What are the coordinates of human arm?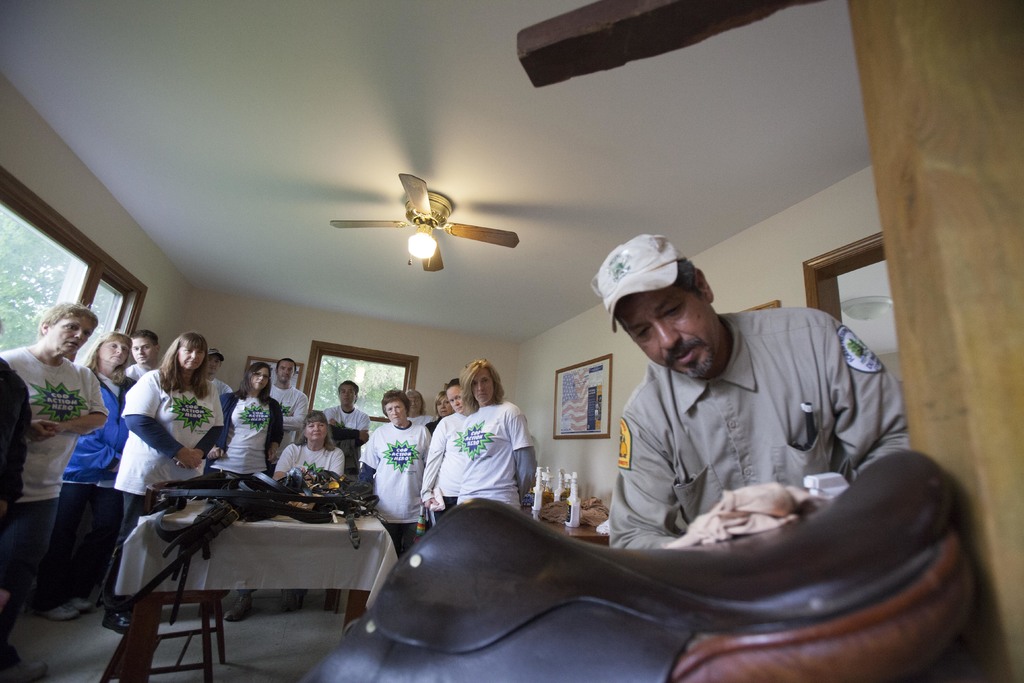
x1=42 y1=366 x2=111 y2=439.
